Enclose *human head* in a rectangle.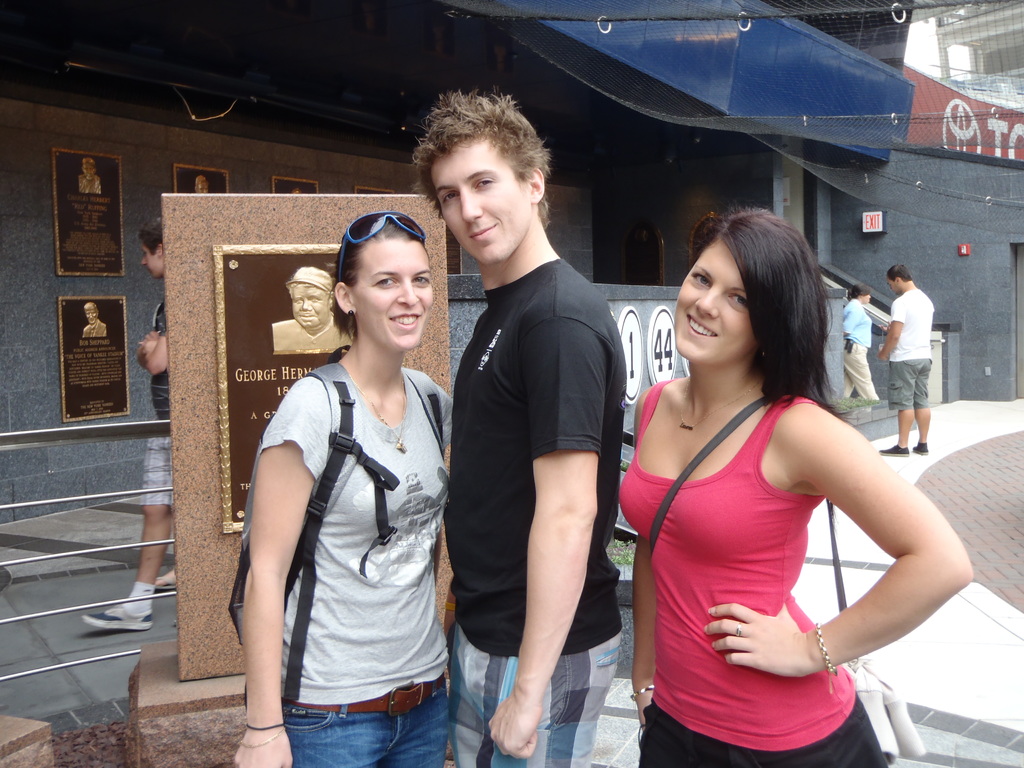
detection(402, 84, 564, 262).
